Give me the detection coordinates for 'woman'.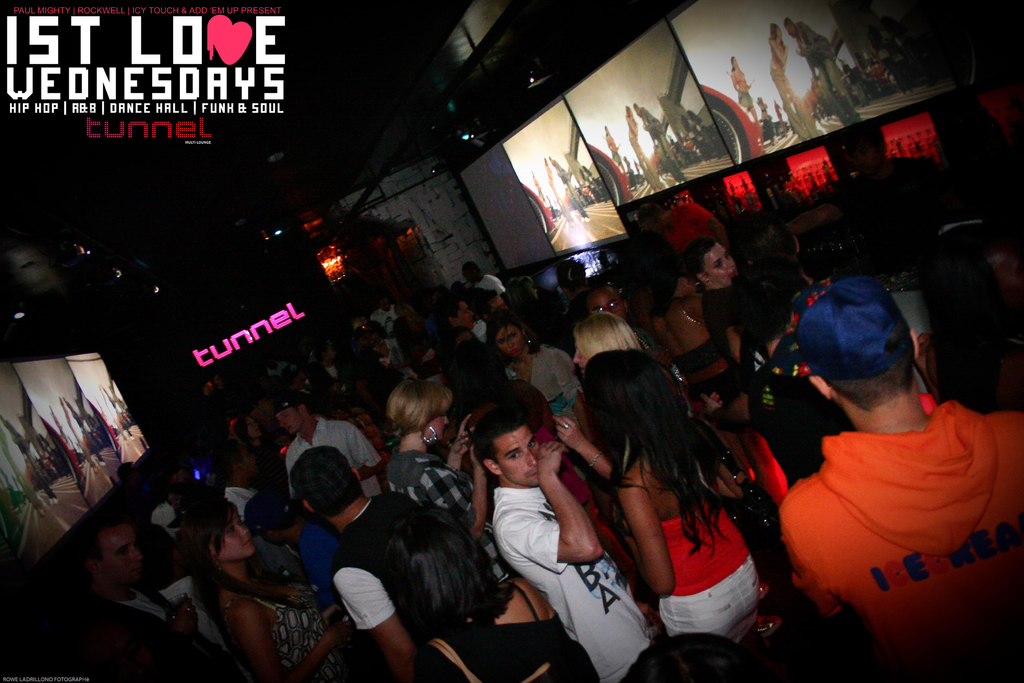
{"x1": 577, "y1": 312, "x2": 652, "y2": 401}.
